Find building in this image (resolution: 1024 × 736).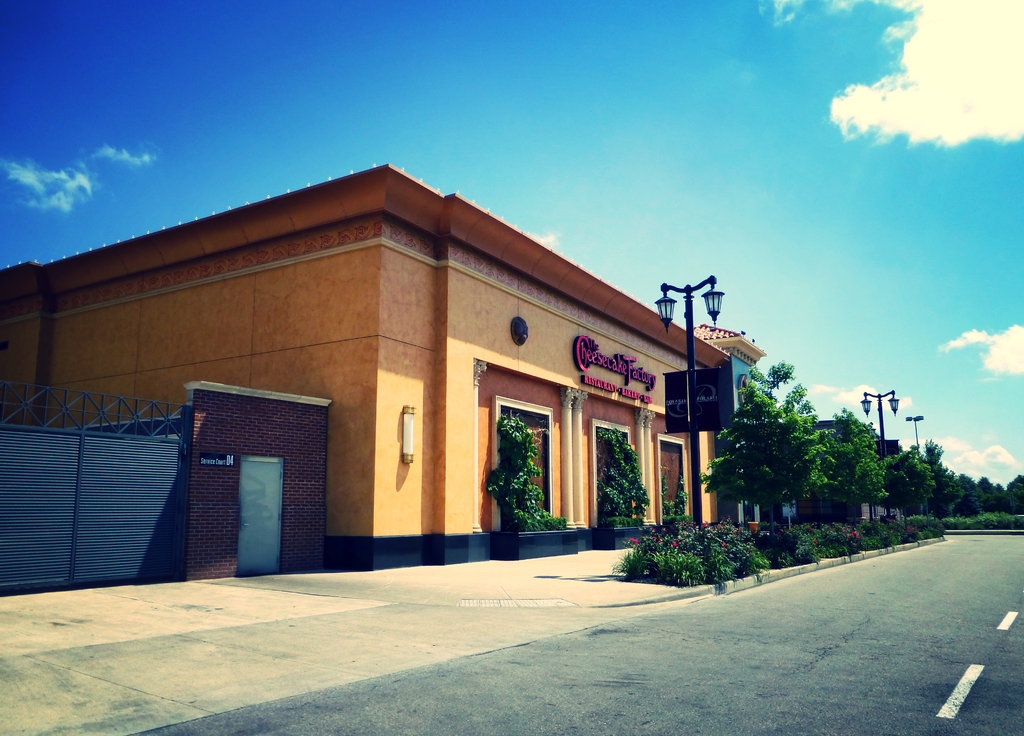
<bbox>5, 161, 760, 555</bbox>.
